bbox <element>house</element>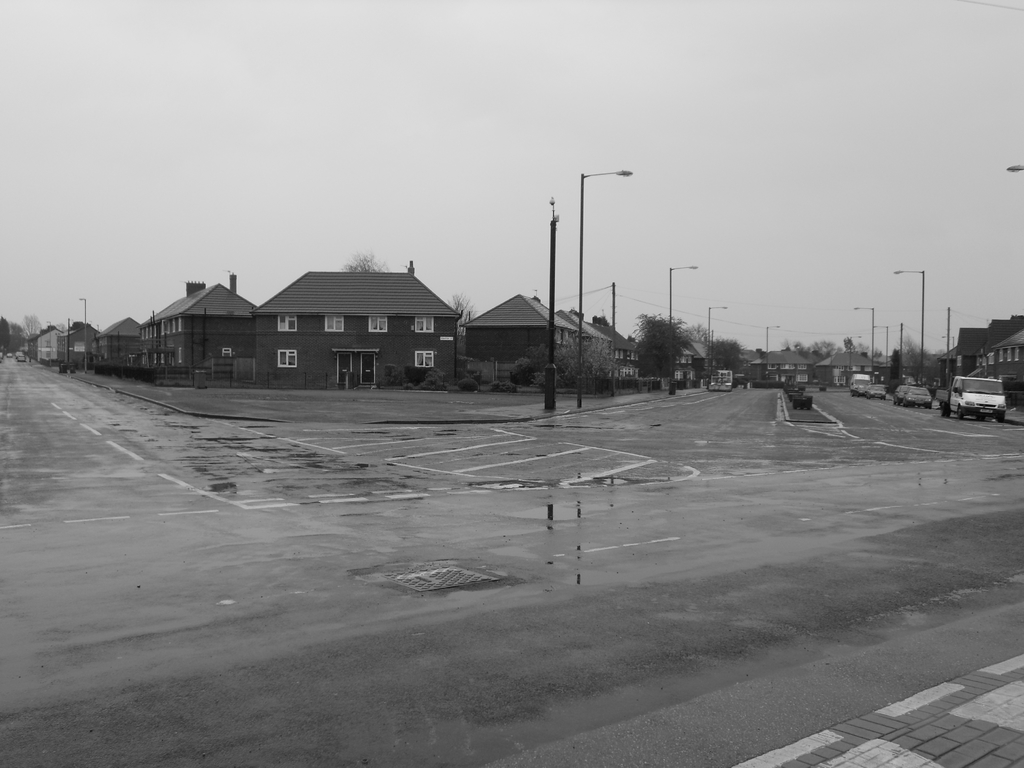
[134,273,255,390]
